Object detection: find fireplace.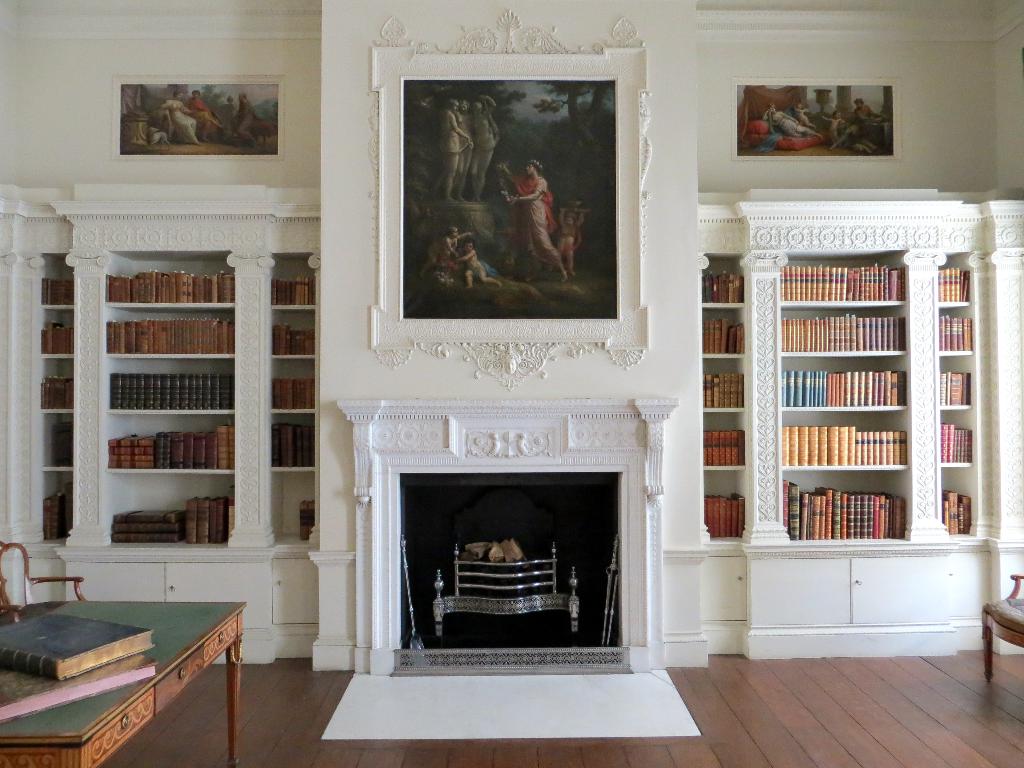
x1=335 y1=399 x2=678 y2=677.
